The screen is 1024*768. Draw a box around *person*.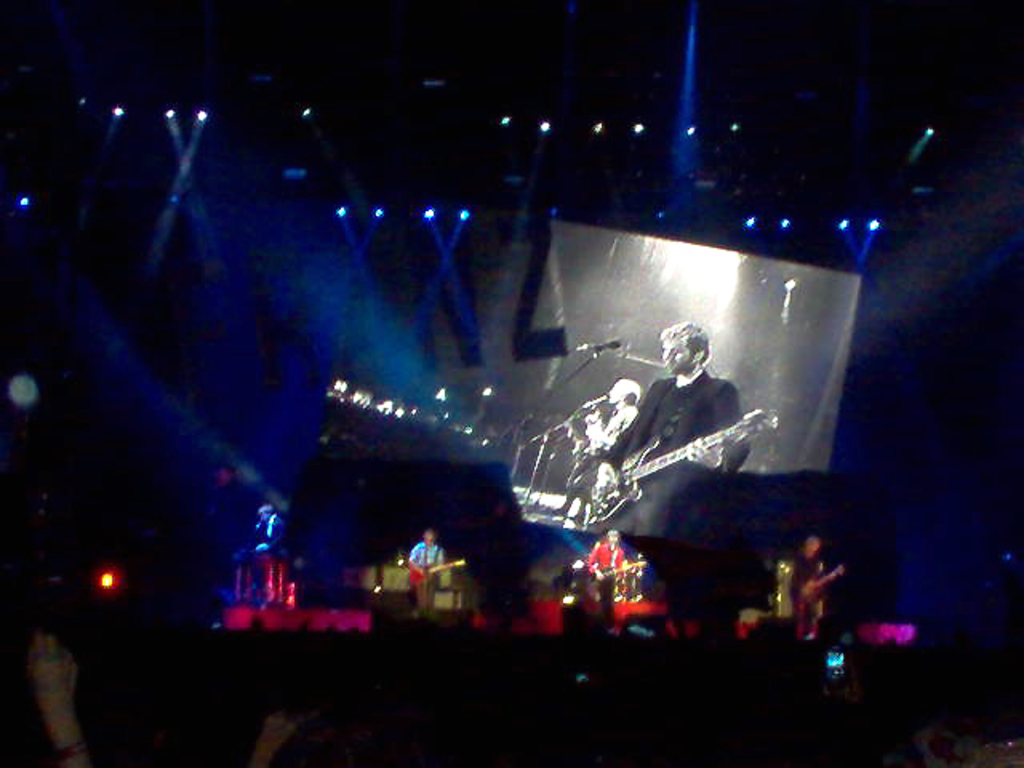
bbox=(557, 317, 755, 635).
